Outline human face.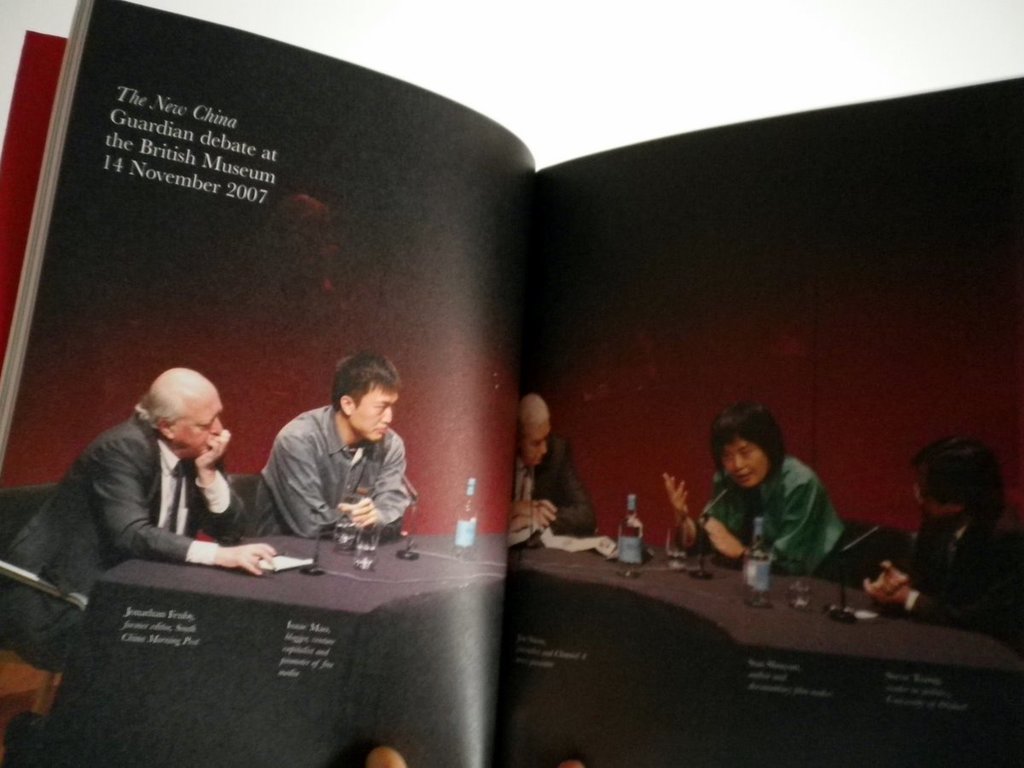
Outline: select_region(353, 385, 399, 444).
